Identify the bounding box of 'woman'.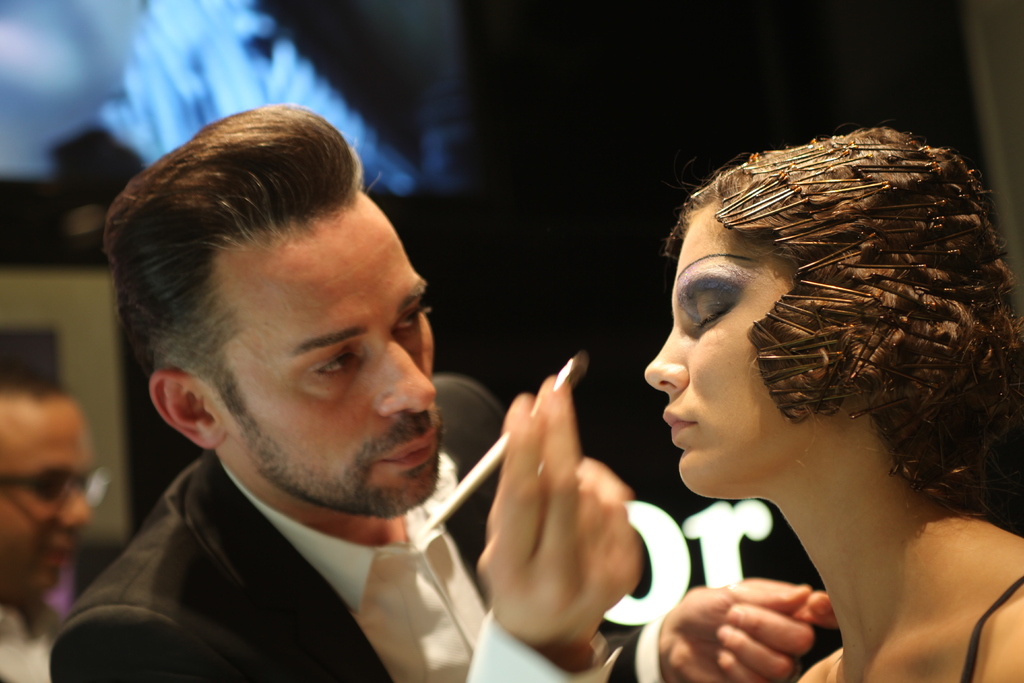
[x1=557, y1=90, x2=1003, y2=682].
